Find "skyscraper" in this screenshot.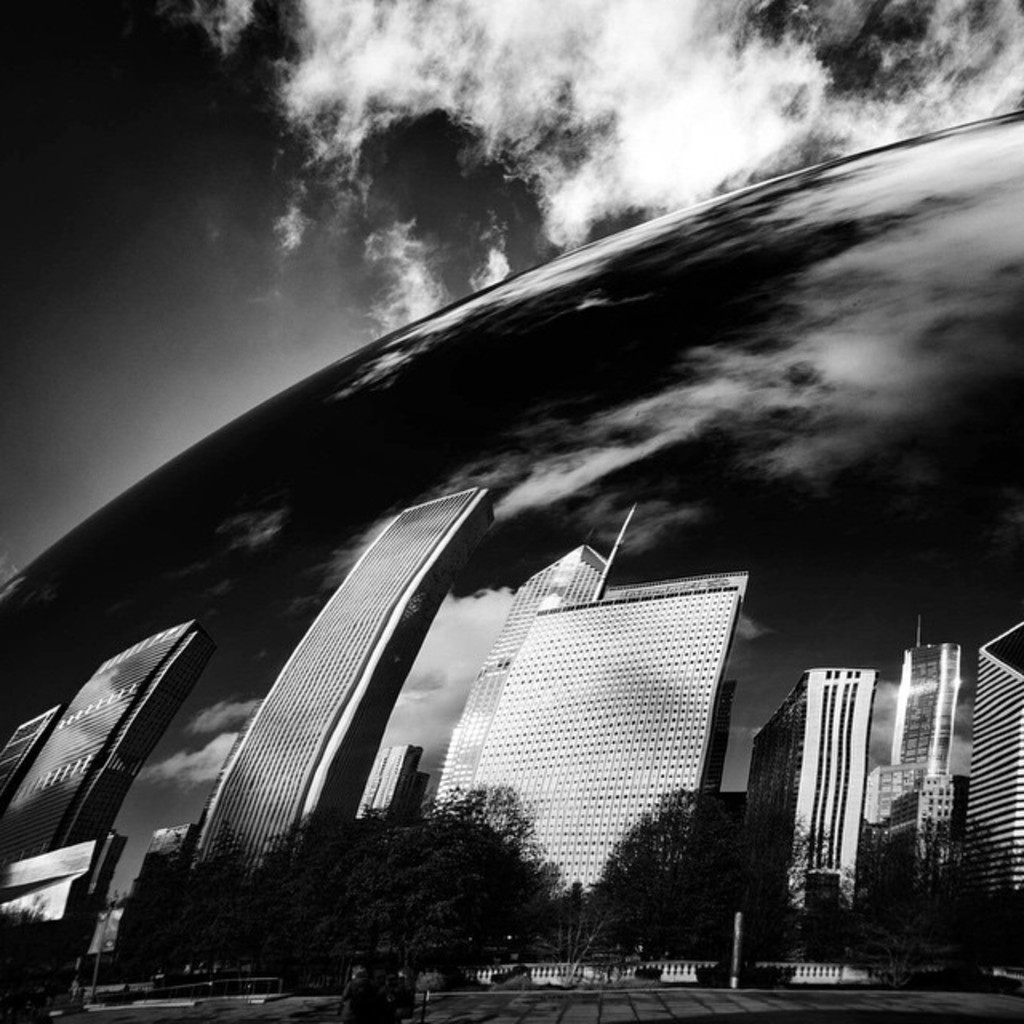
The bounding box for "skyscraper" is pyautogui.locateOnScreen(384, 528, 771, 941).
